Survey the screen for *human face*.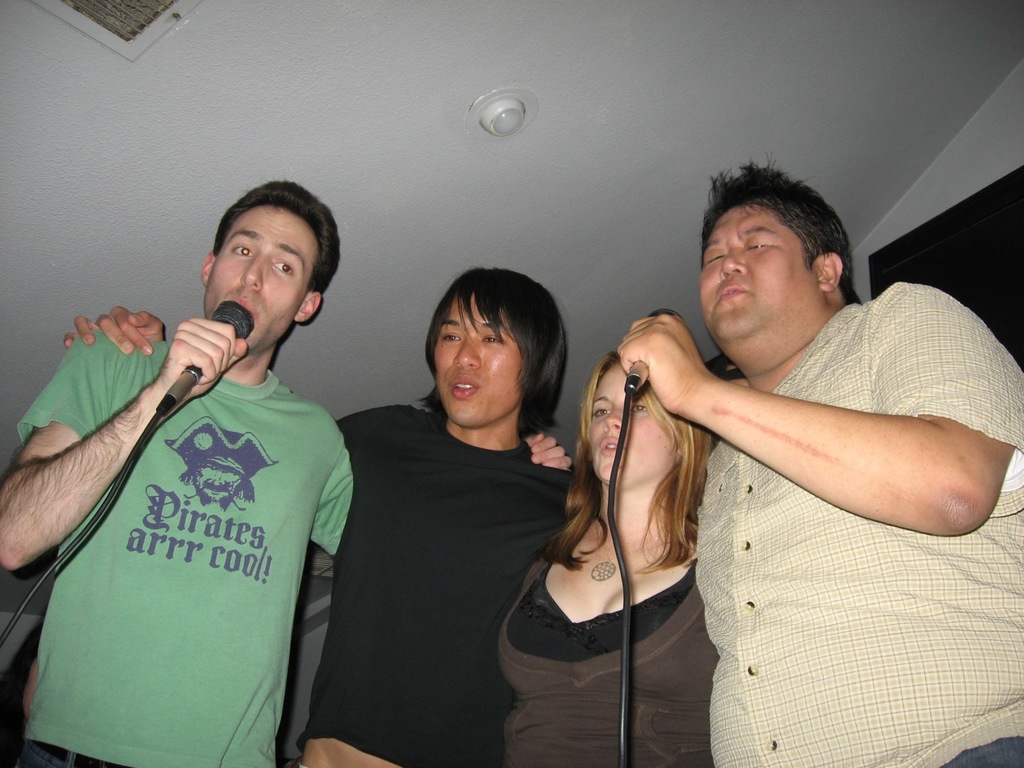
Survey found: (left=698, top=206, right=818, bottom=343).
